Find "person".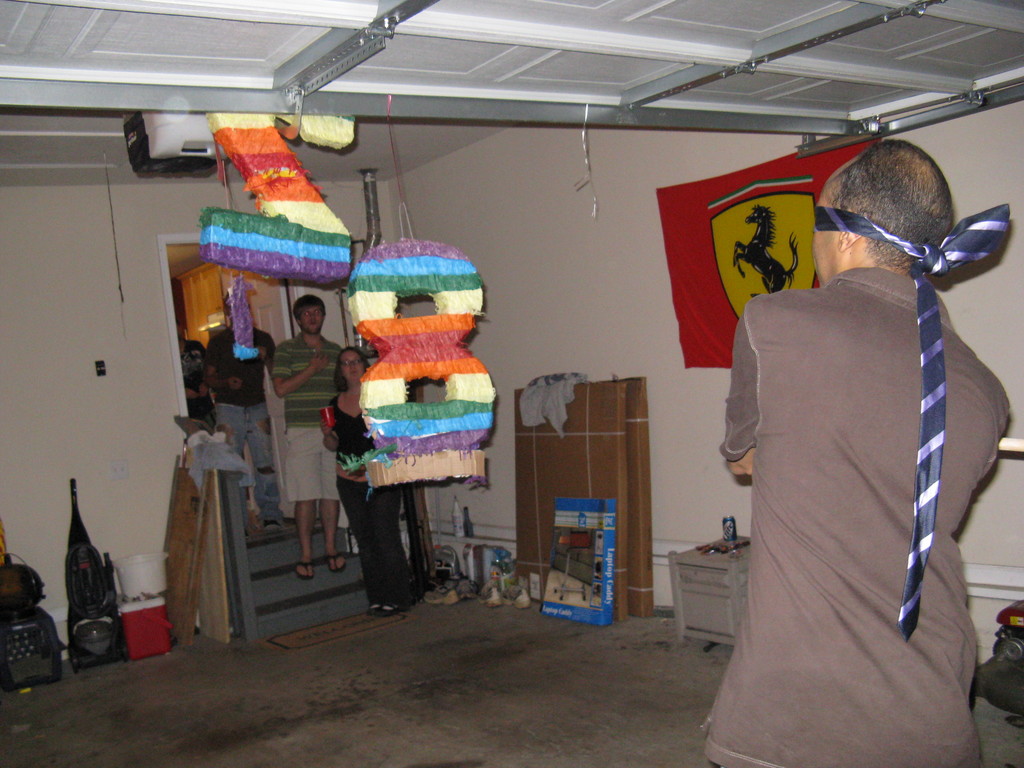
x1=173 y1=321 x2=216 y2=439.
